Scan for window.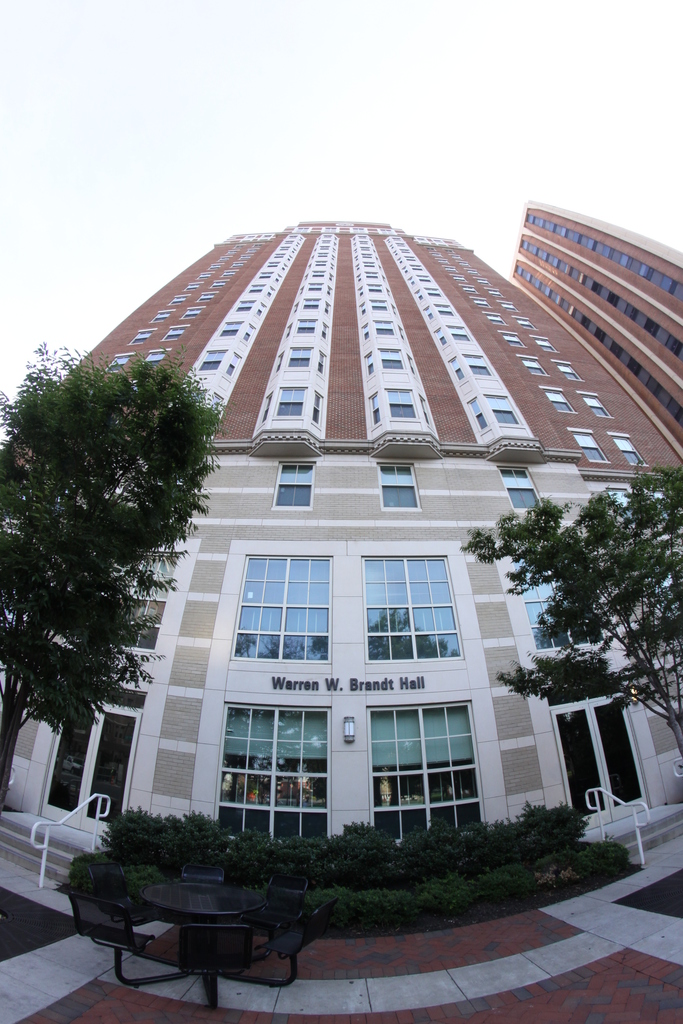
Scan result: select_region(382, 465, 420, 505).
